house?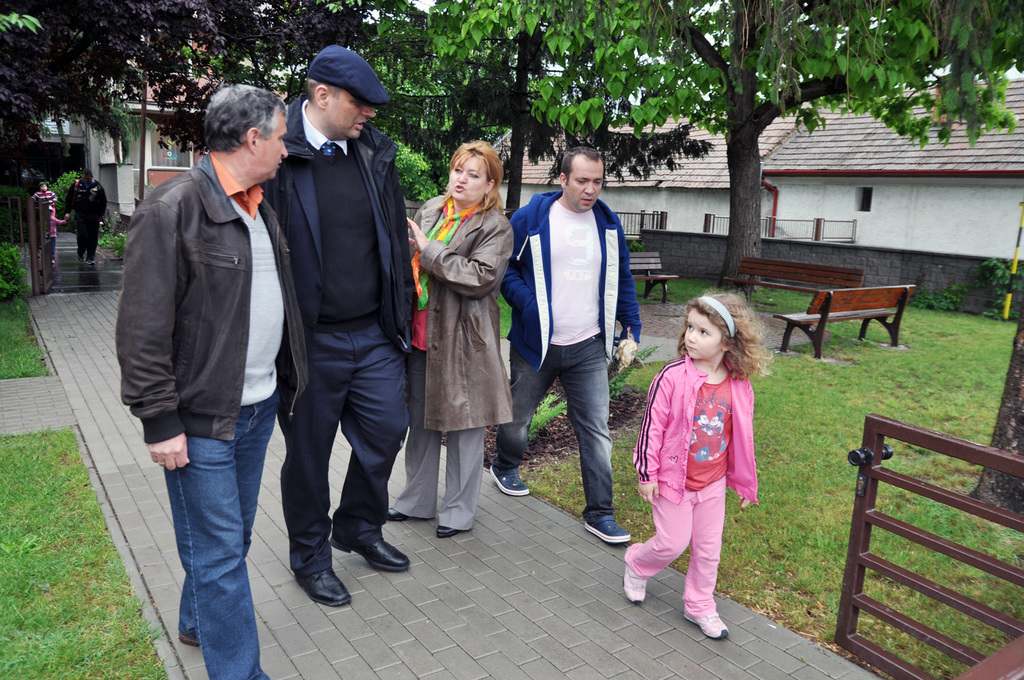
select_region(763, 74, 1023, 315)
